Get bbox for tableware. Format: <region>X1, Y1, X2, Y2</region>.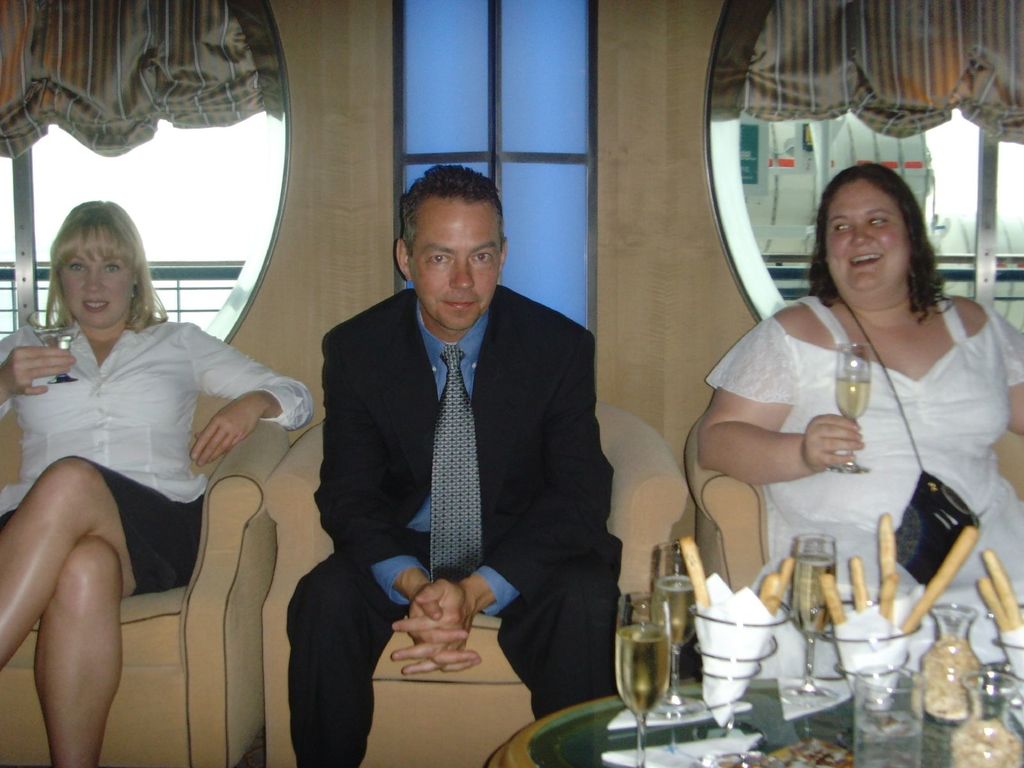
<region>852, 664, 923, 767</region>.
